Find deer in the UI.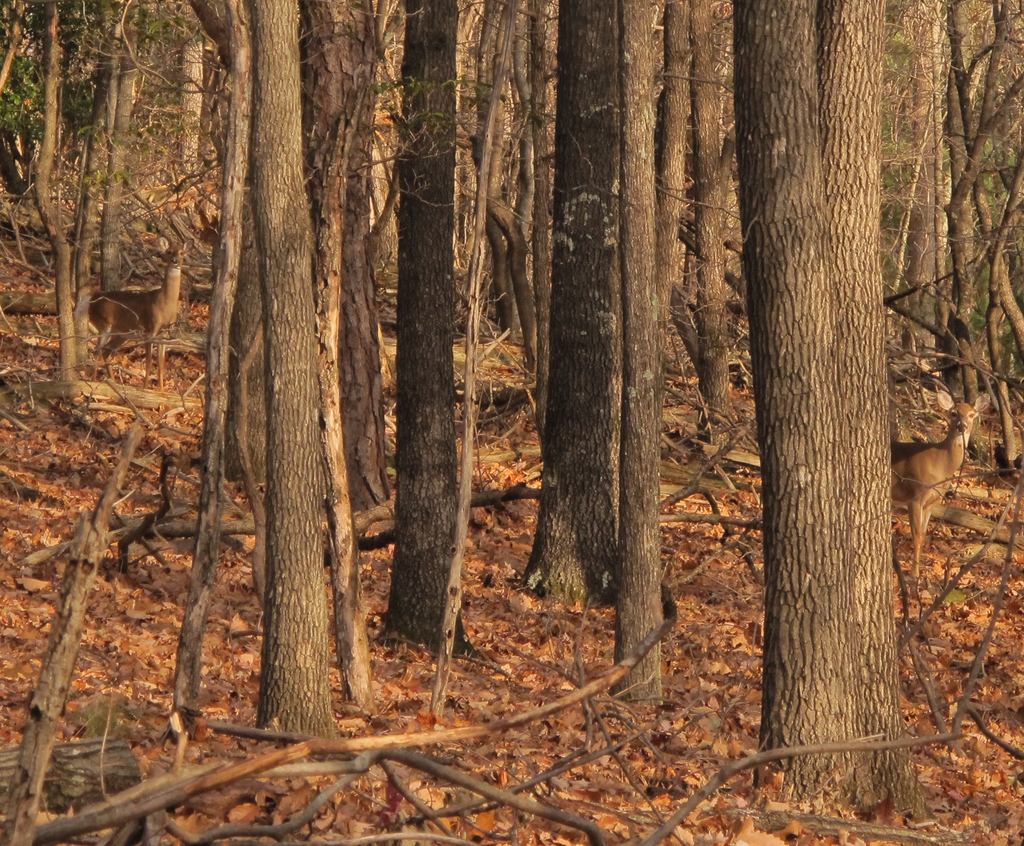
UI element at bbox=(70, 238, 196, 395).
